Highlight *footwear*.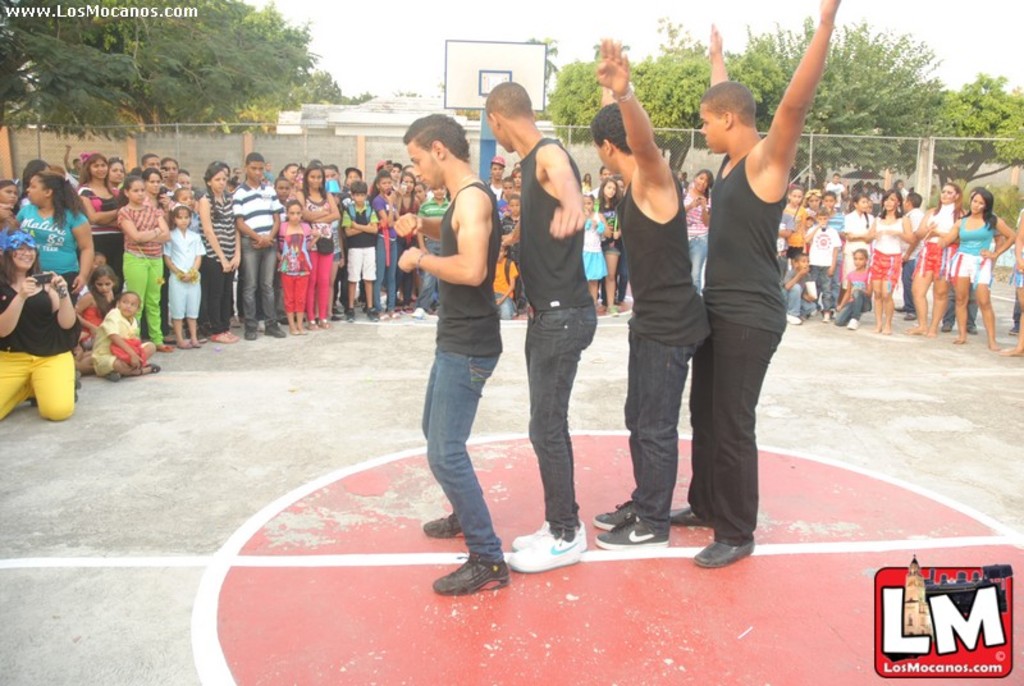
Highlighted region: locate(849, 314, 863, 329).
